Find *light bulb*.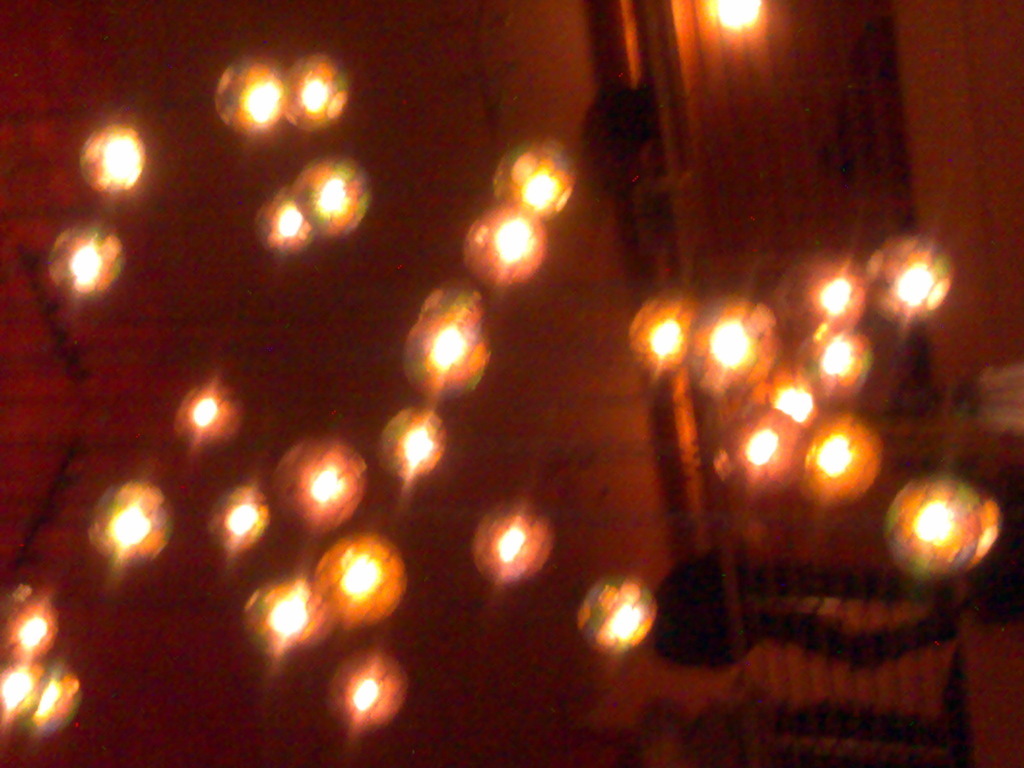
region(515, 161, 563, 208).
